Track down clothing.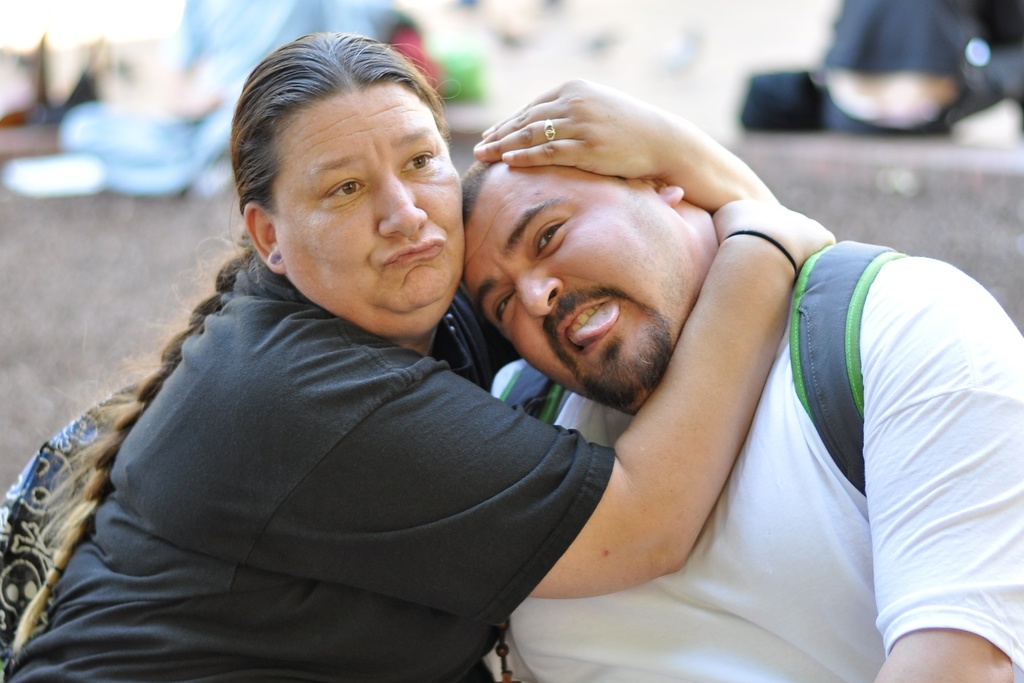
Tracked to region(829, 0, 1023, 142).
